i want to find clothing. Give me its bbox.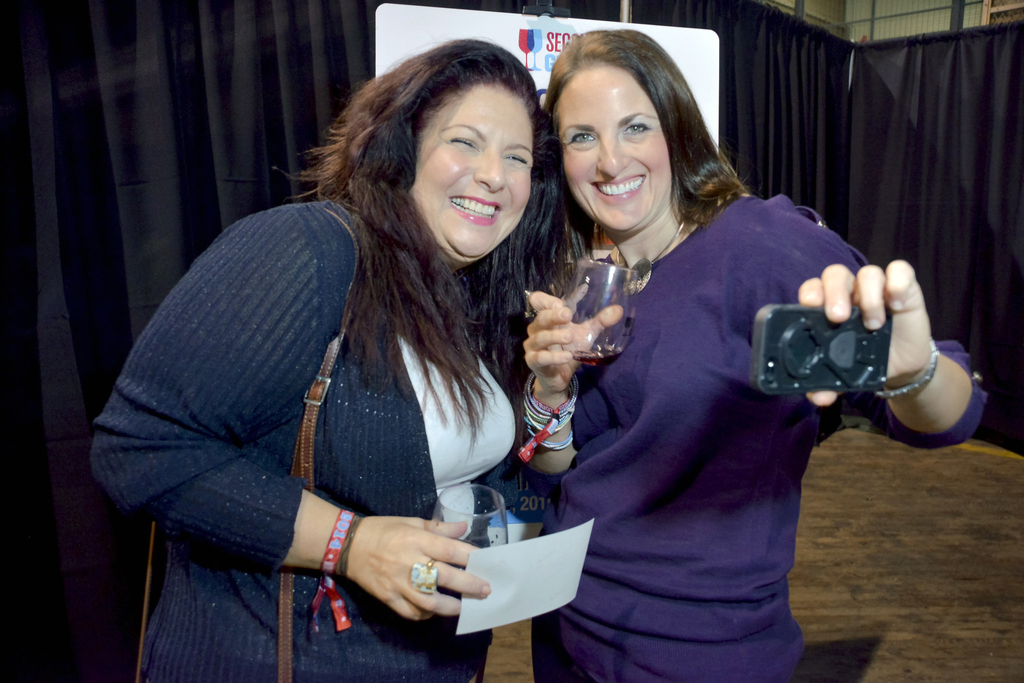
l=536, t=113, r=890, b=682.
